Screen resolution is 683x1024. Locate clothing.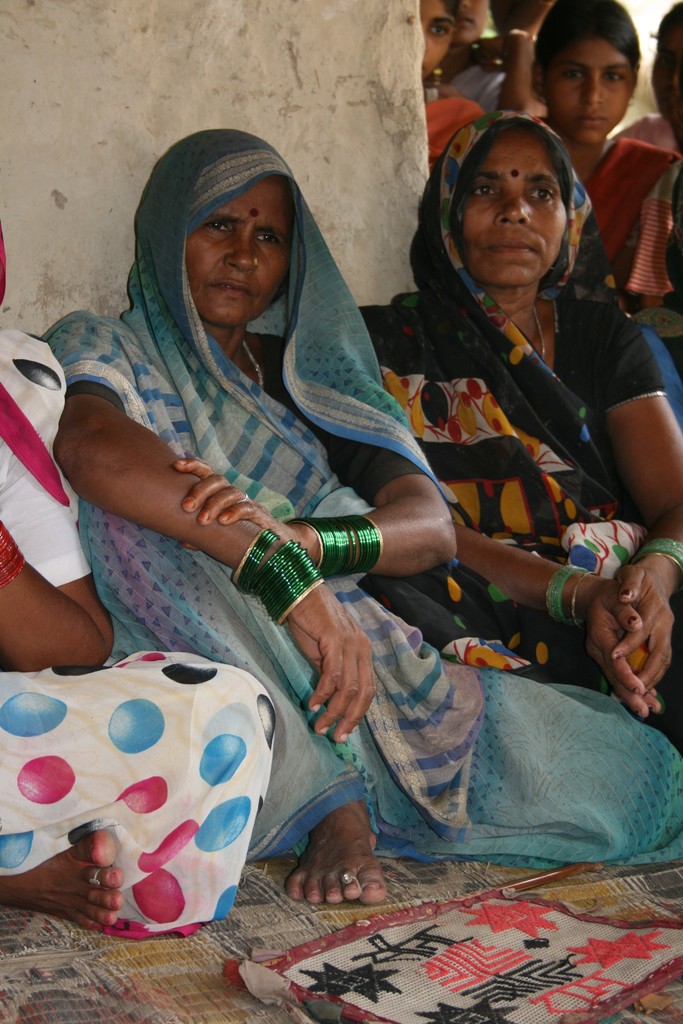
0,227,272,935.
